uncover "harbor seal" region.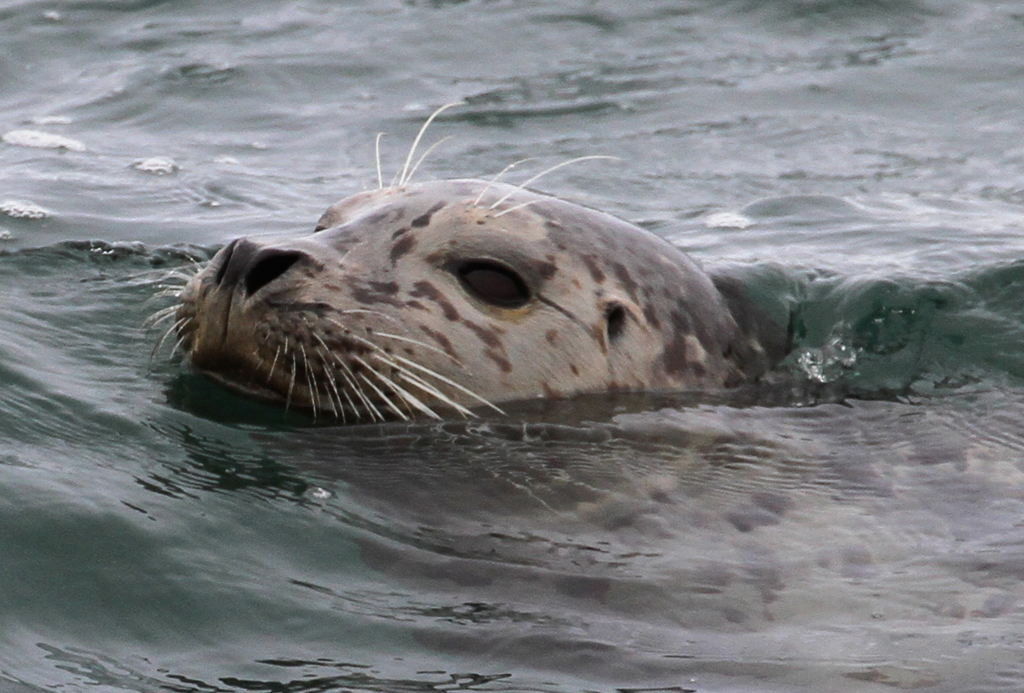
Uncovered: {"left": 142, "top": 97, "right": 794, "bottom": 438}.
